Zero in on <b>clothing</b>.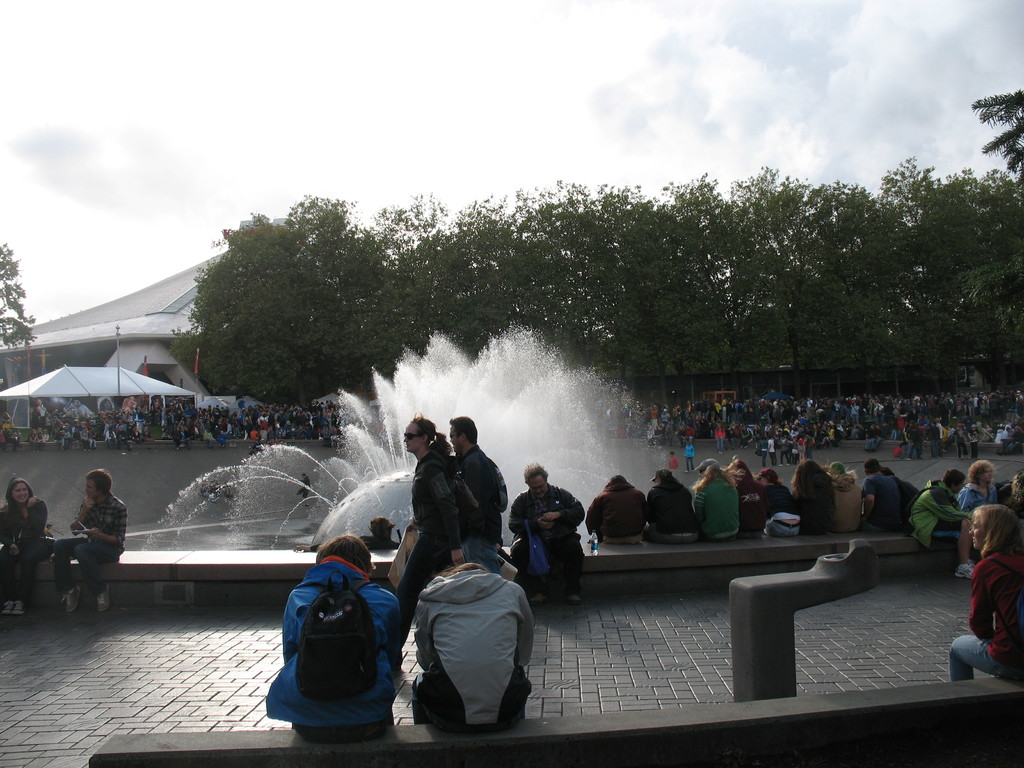
Zeroed in: (390, 449, 466, 648).
